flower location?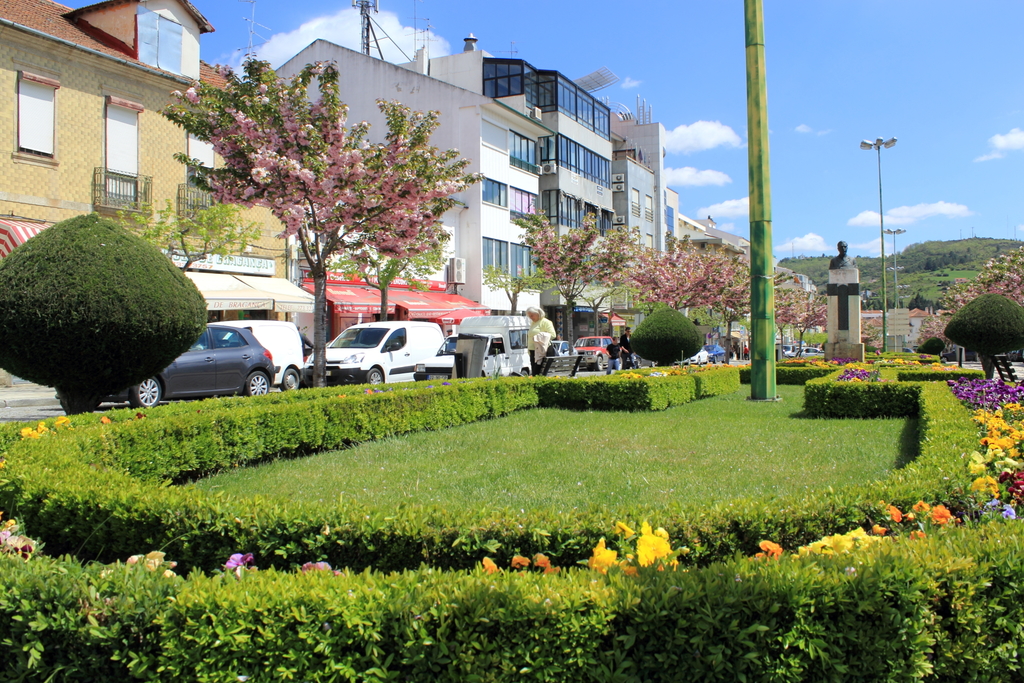
<bbox>96, 414, 112, 425</bbox>
